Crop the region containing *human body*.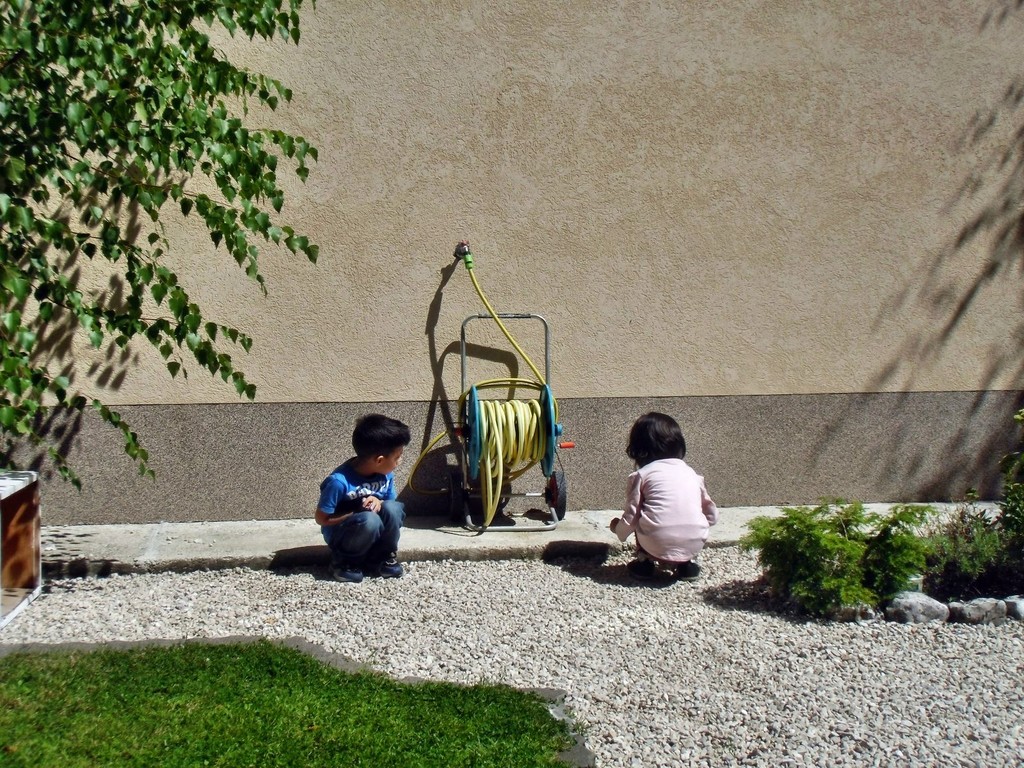
Crop region: <region>610, 420, 725, 590</region>.
